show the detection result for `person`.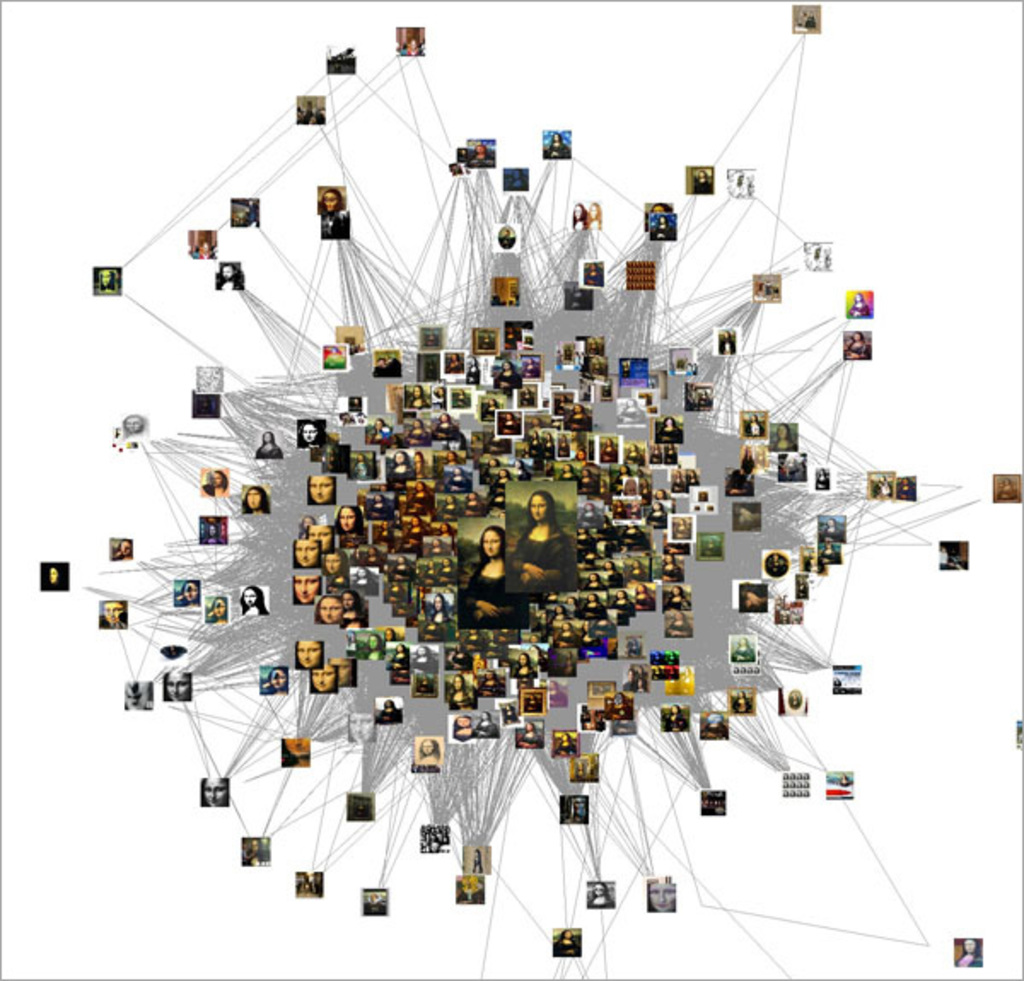
bbox=(442, 515, 544, 635).
